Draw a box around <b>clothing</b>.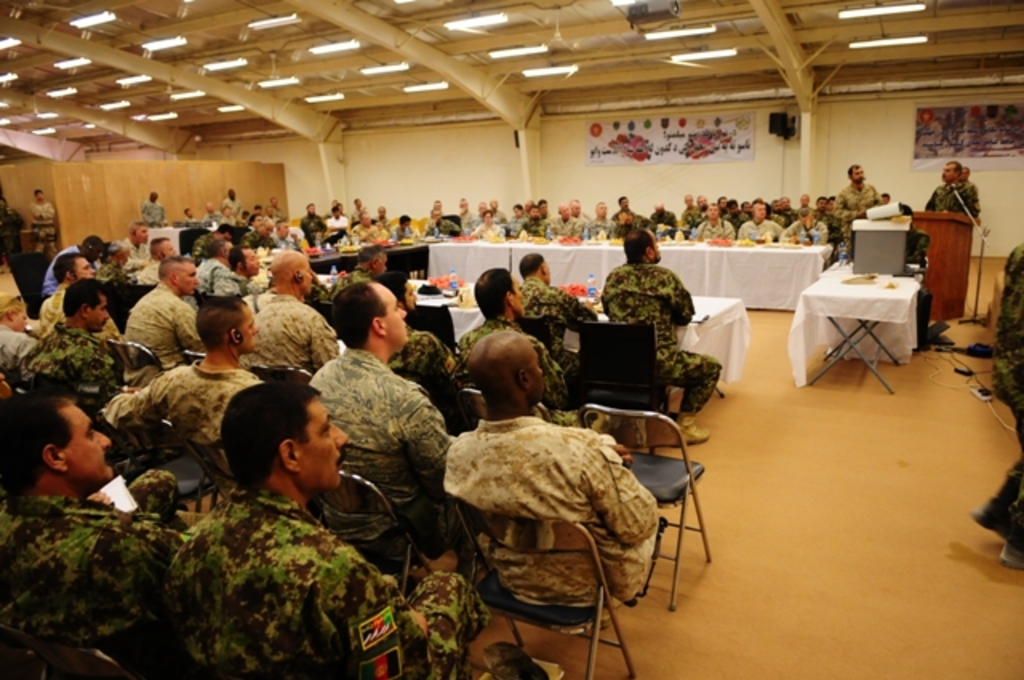
<region>304, 347, 453, 539</region>.
